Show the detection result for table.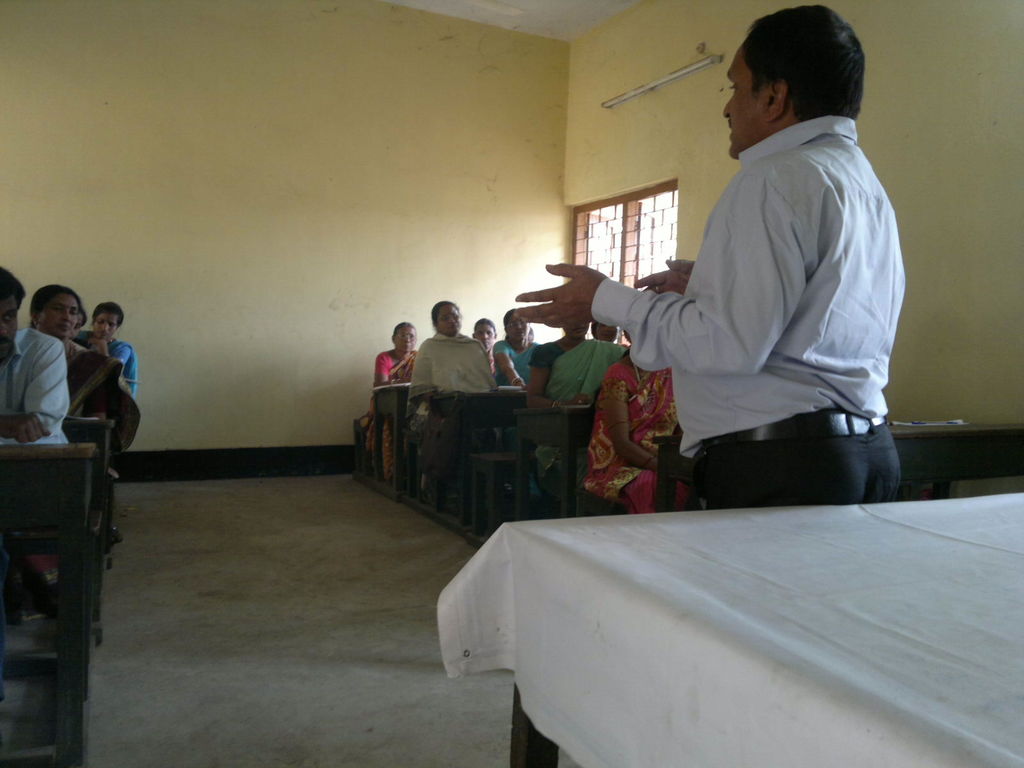
[350, 386, 407, 500].
